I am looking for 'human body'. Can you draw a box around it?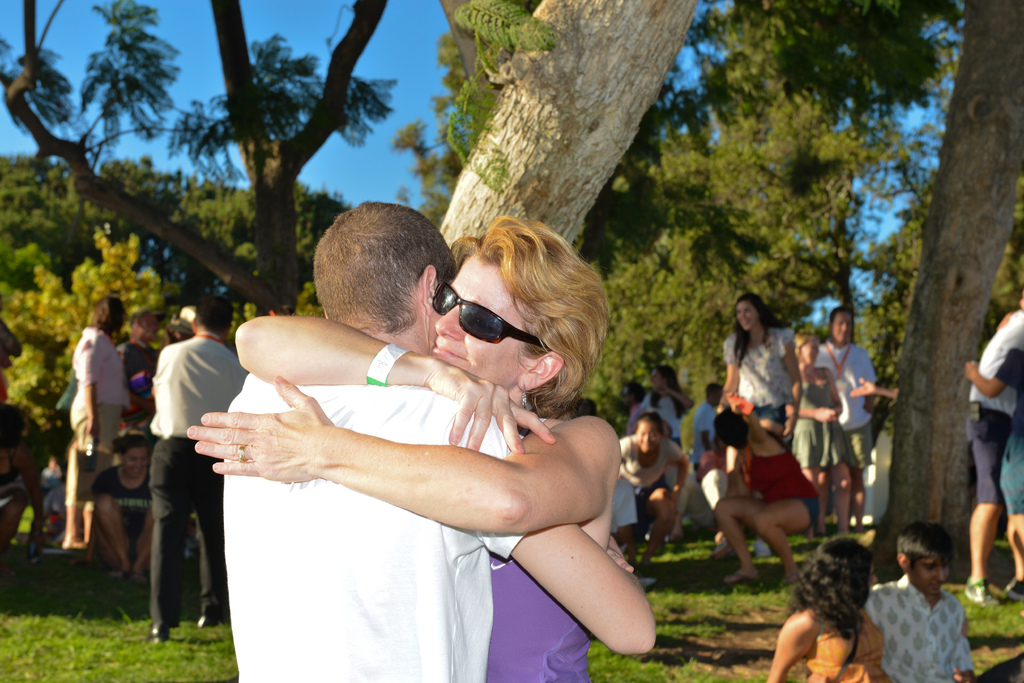
Sure, the bounding box is pyautogui.locateOnScreen(725, 296, 801, 442).
